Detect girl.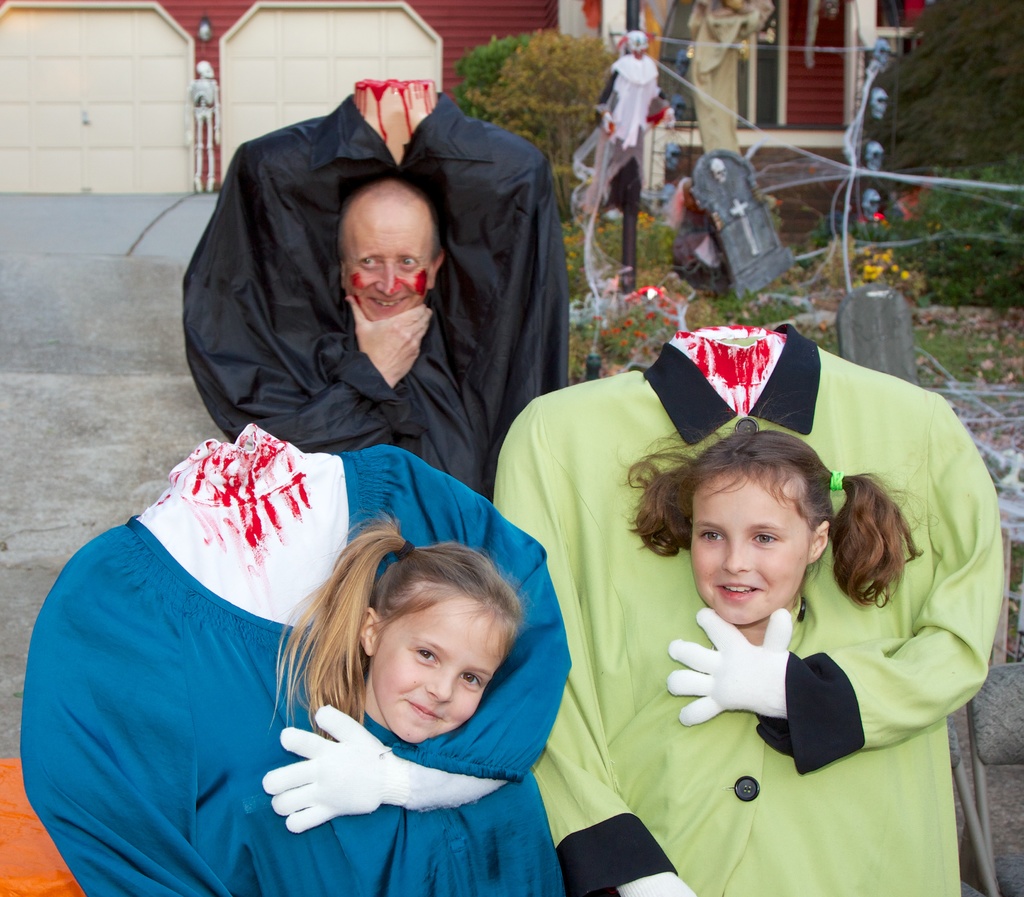
Detected at bbox(257, 537, 527, 772).
